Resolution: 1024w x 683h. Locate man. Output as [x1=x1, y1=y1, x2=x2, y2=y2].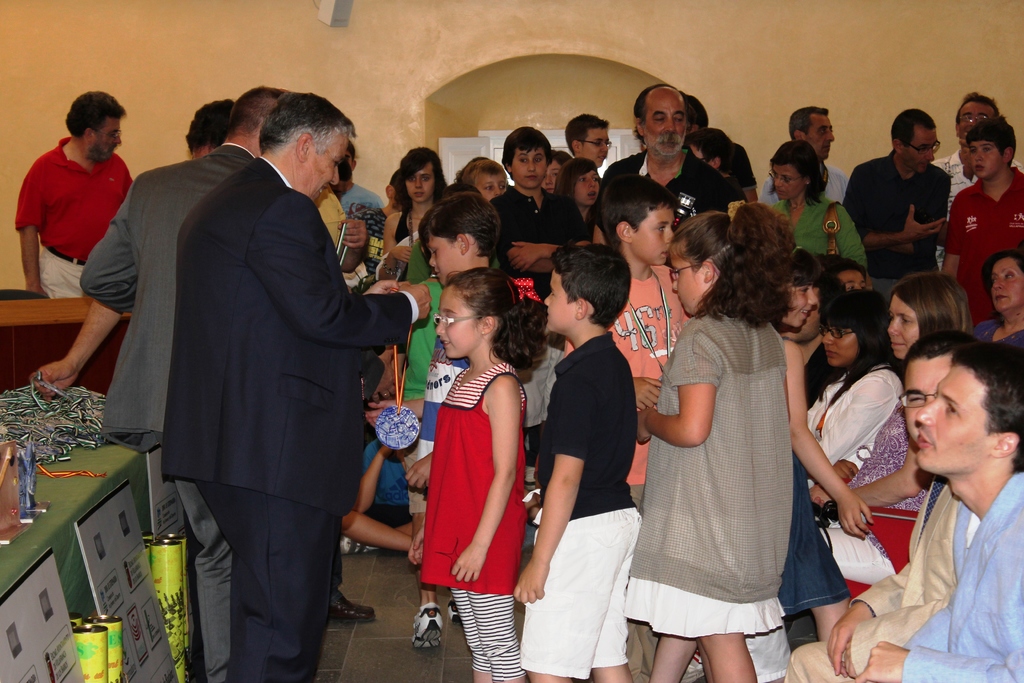
[x1=81, y1=84, x2=293, y2=680].
